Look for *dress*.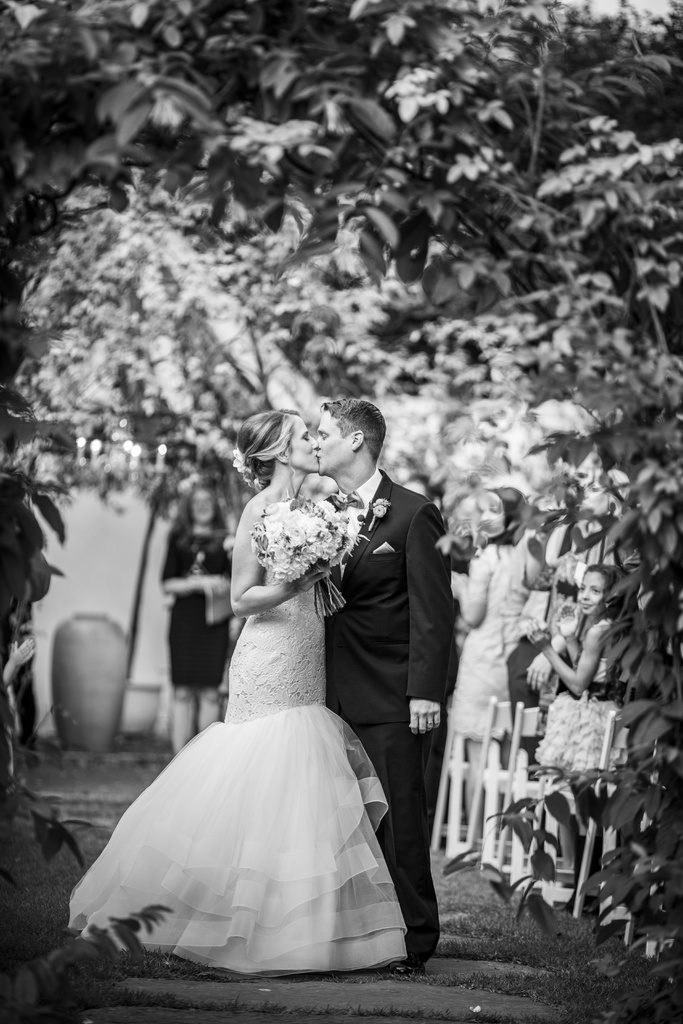
Found: <bbox>146, 503, 243, 684</bbox>.
